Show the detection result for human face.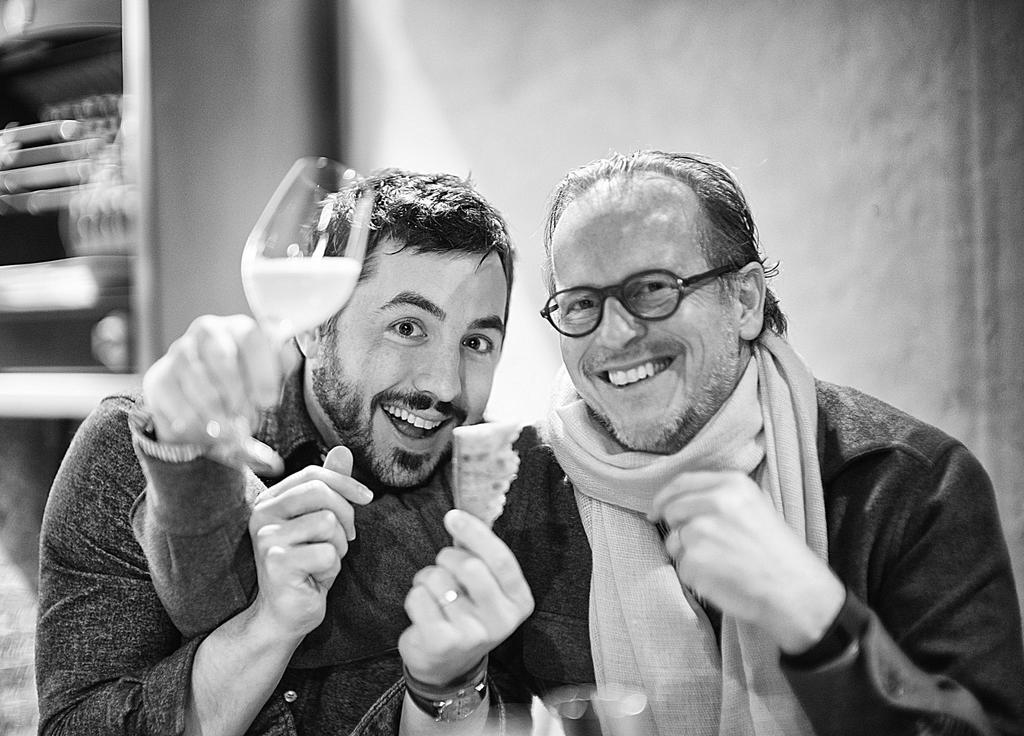
557,173,742,453.
